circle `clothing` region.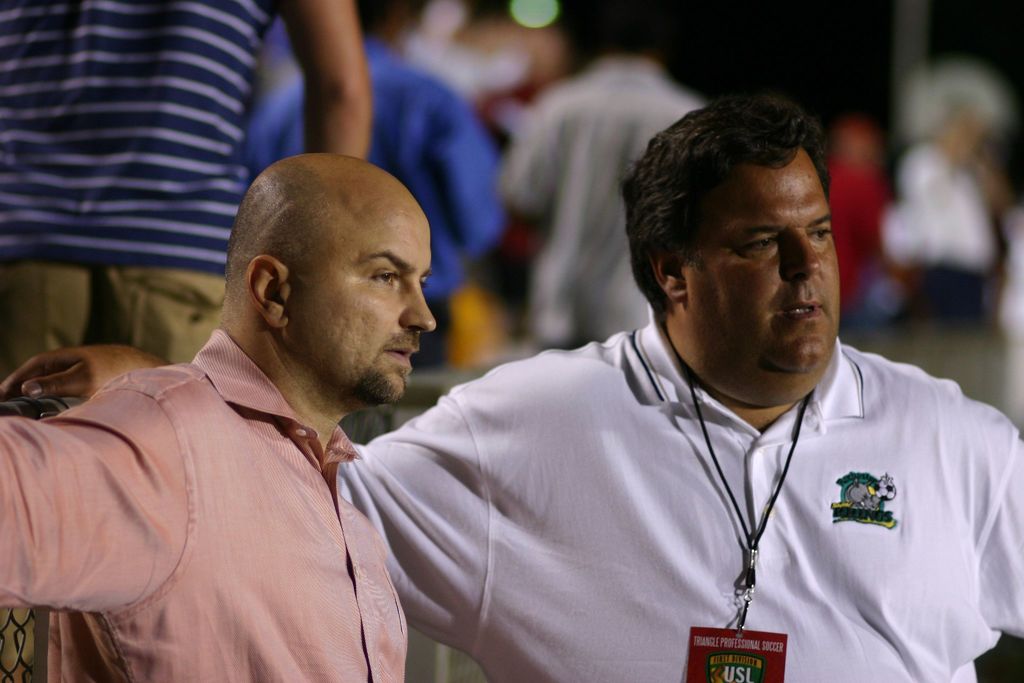
Region: {"x1": 328, "y1": 309, "x2": 1023, "y2": 682}.
